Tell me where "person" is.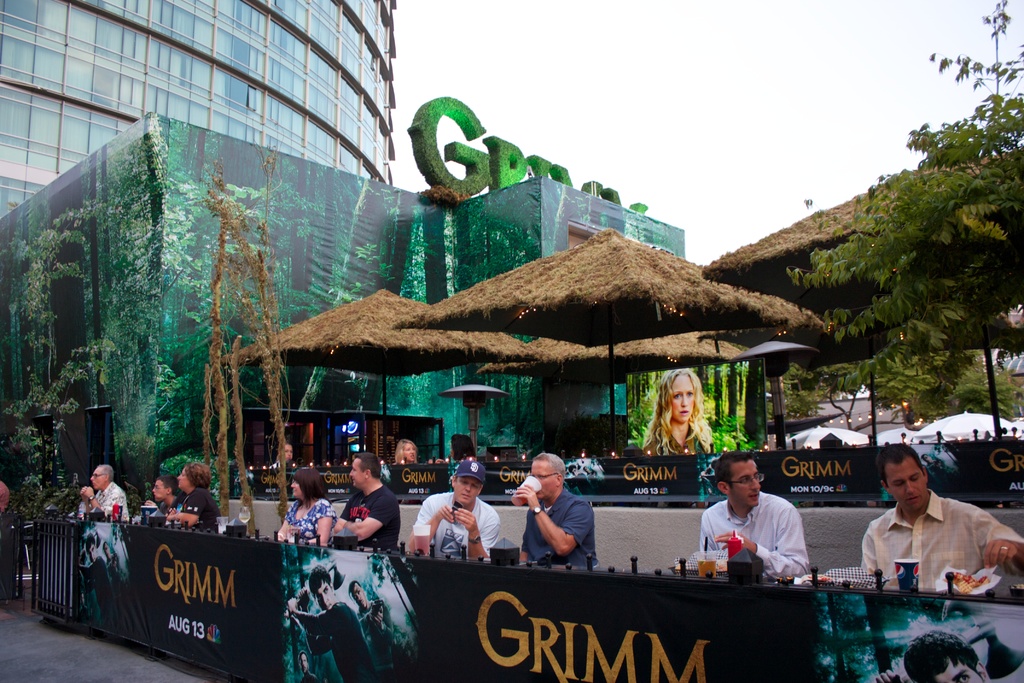
"person" is at <bbox>346, 579, 397, 675</bbox>.
